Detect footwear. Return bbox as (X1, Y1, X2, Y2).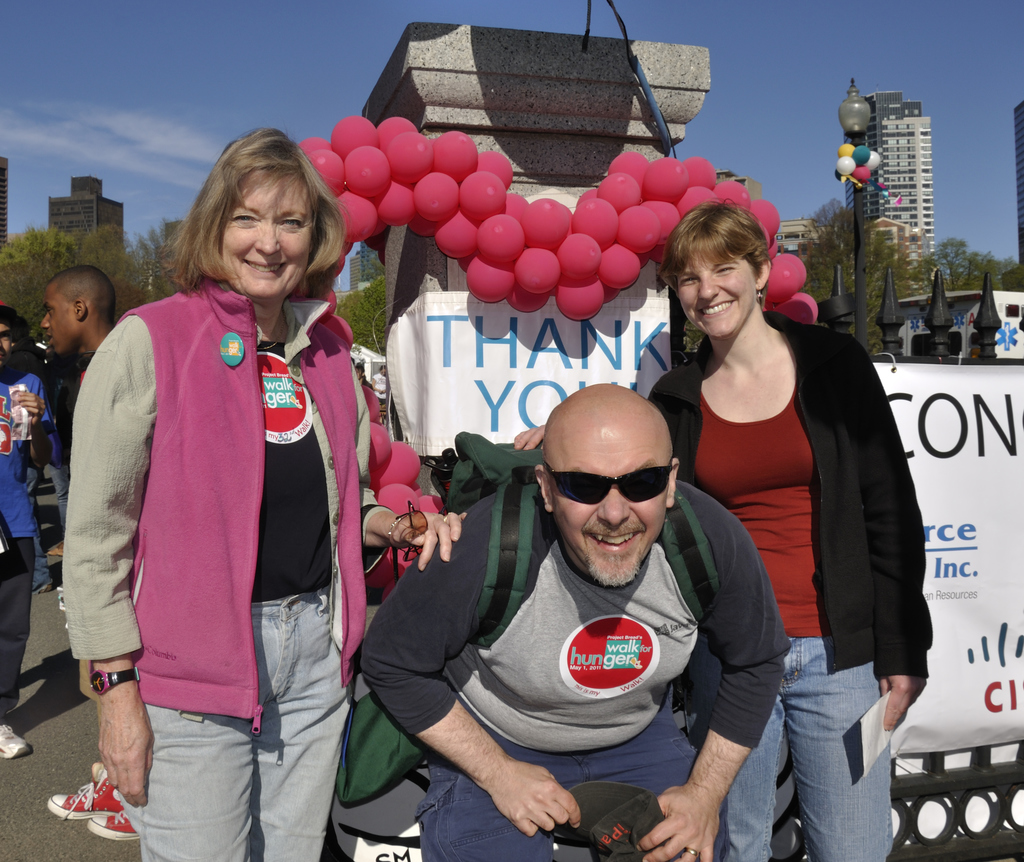
(80, 805, 140, 840).
